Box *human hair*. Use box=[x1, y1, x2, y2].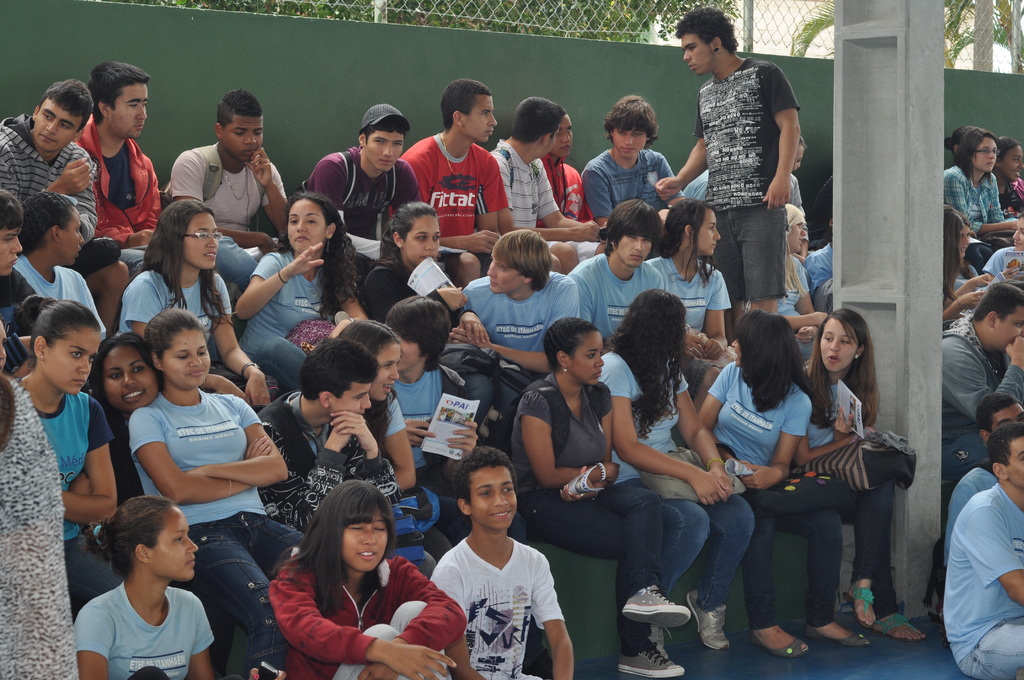
box=[18, 294, 101, 369].
